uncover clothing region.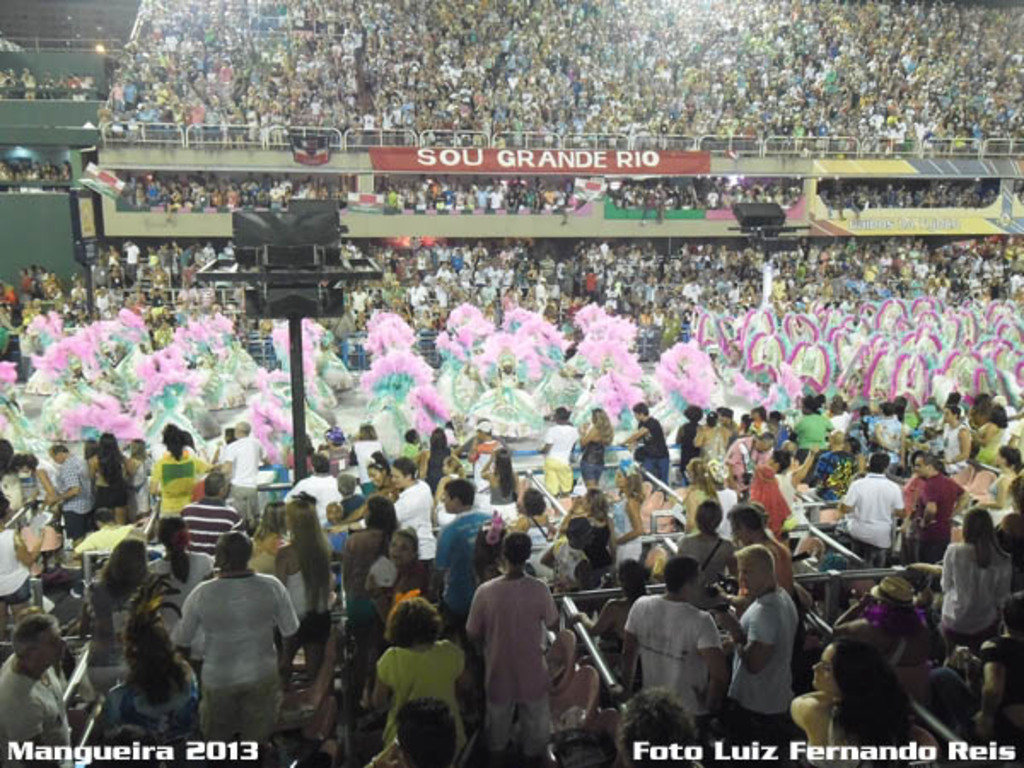
Uncovered: region(869, 418, 910, 456).
